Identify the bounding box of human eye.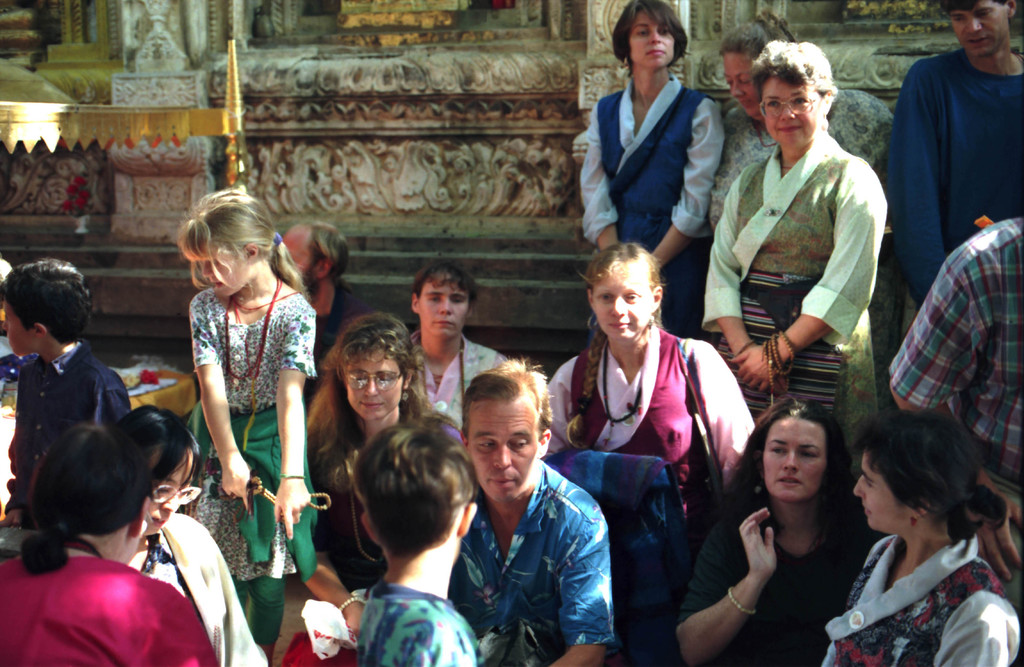
select_region(626, 293, 635, 301).
